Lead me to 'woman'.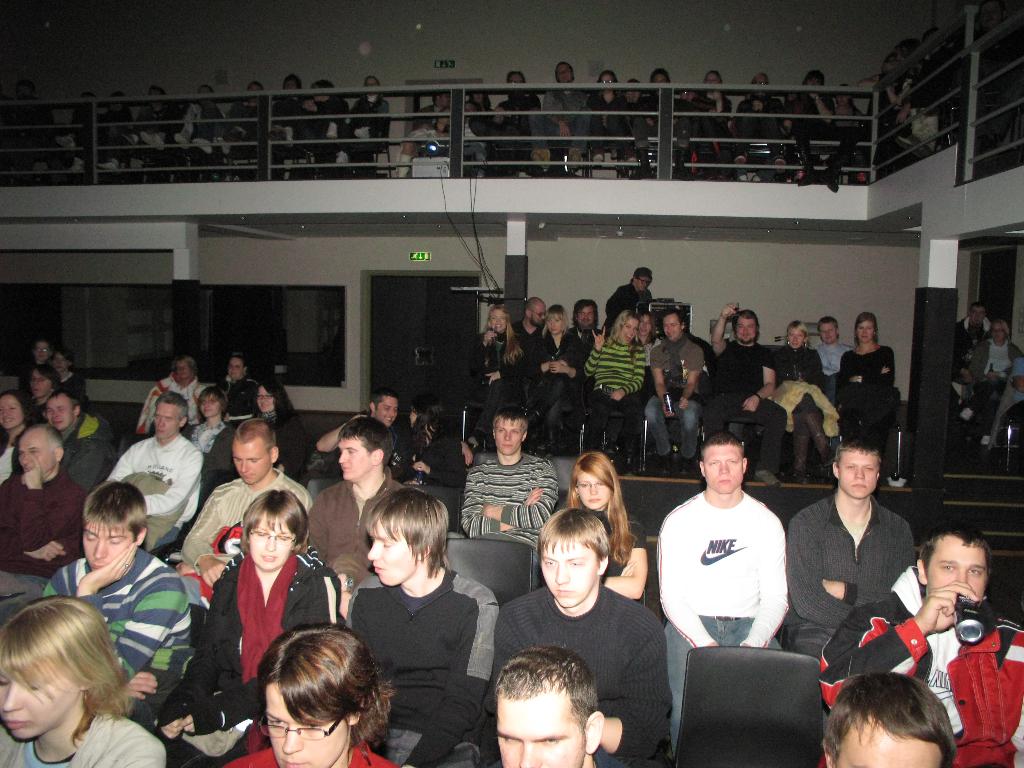
Lead to [0,391,37,496].
